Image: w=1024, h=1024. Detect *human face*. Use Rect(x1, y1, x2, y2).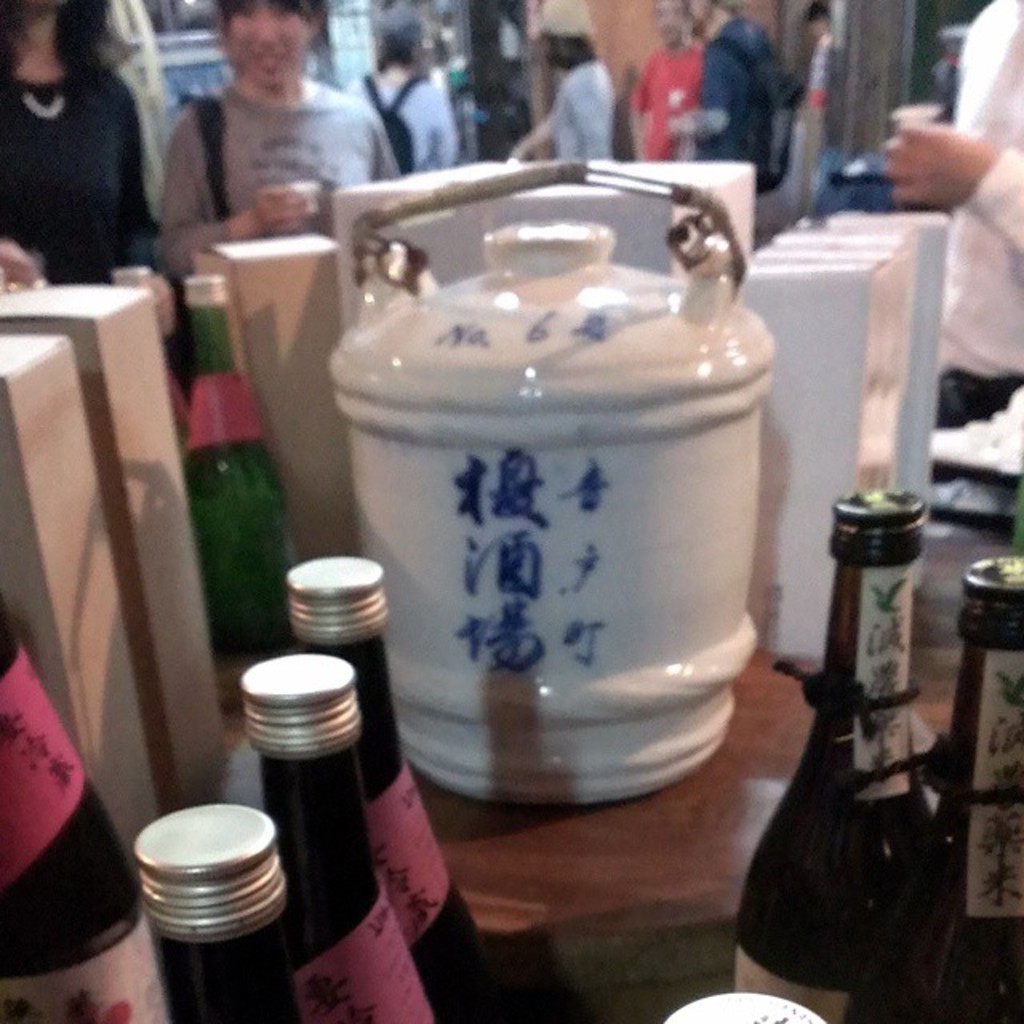
Rect(232, 5, 317, 91).
